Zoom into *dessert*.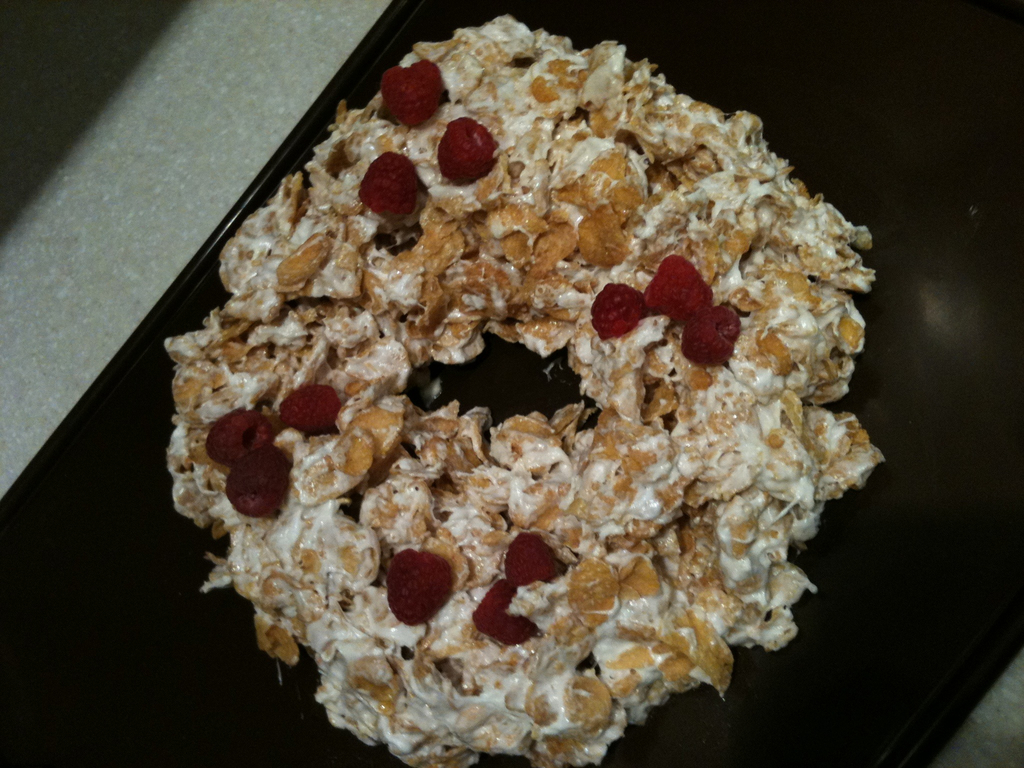
Zoom target: {"x1": 168, "y1": 5, "x2": 850, "y2": 767}.
